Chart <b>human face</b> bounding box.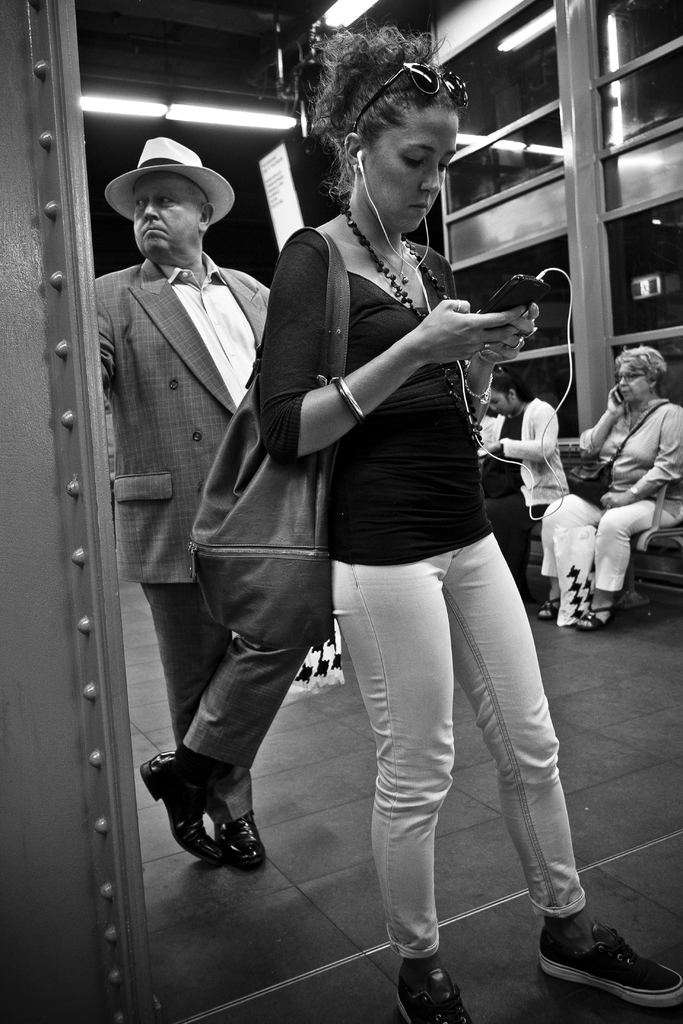
Charted: {"x1": 490, "y1": 391, "x2": 512, "y2": 414}.
